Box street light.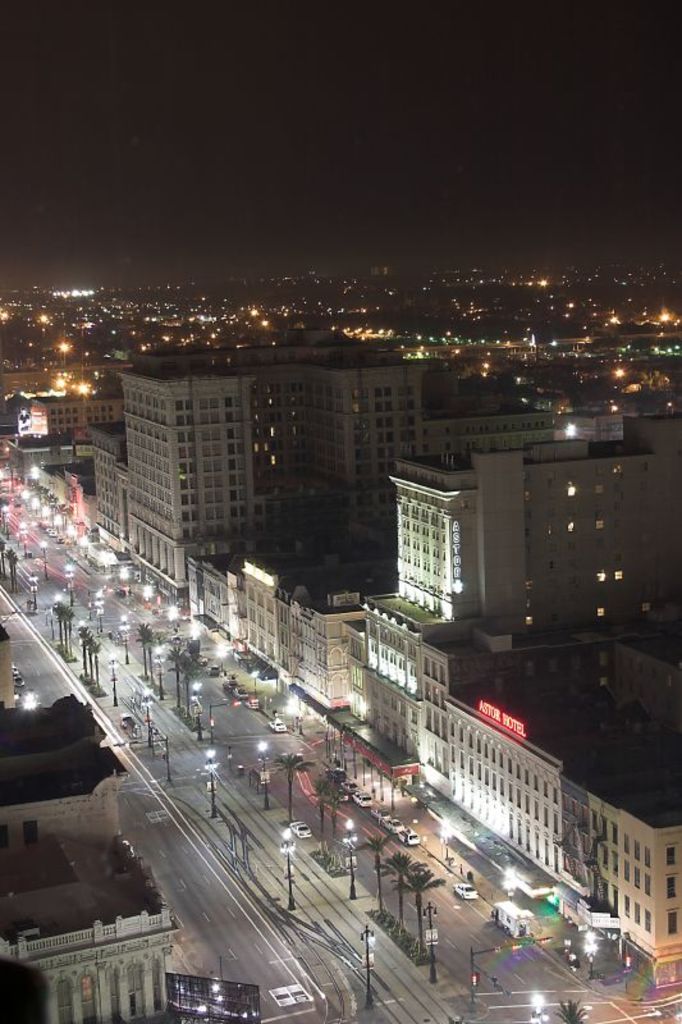
box=[251, 669, 258, 692].
